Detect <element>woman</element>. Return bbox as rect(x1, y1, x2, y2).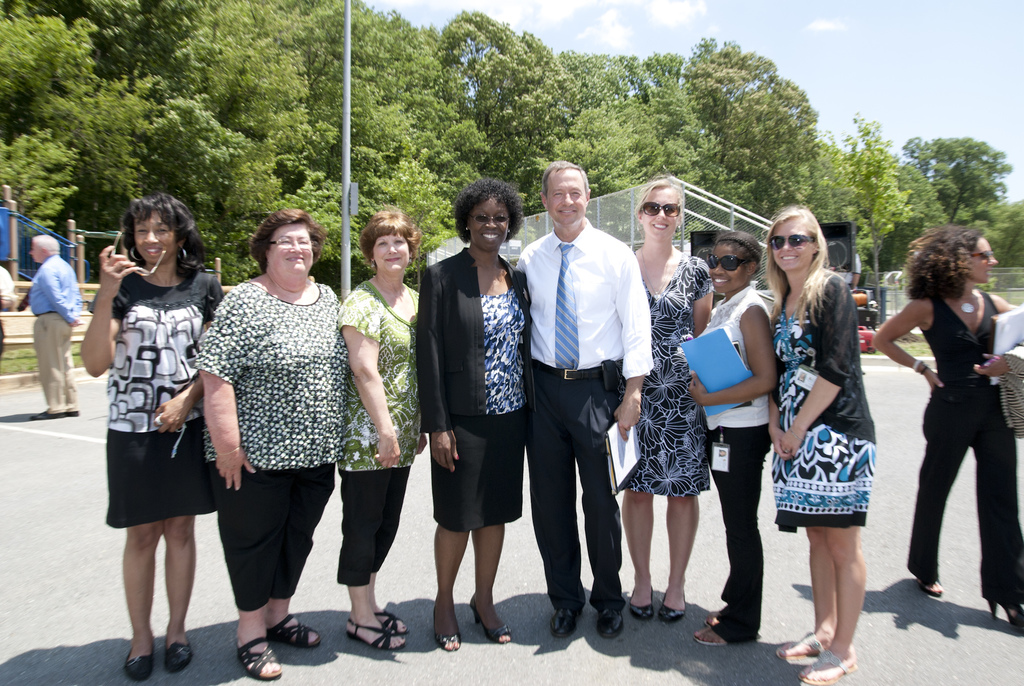
rect(420, 174, 536, 651).
